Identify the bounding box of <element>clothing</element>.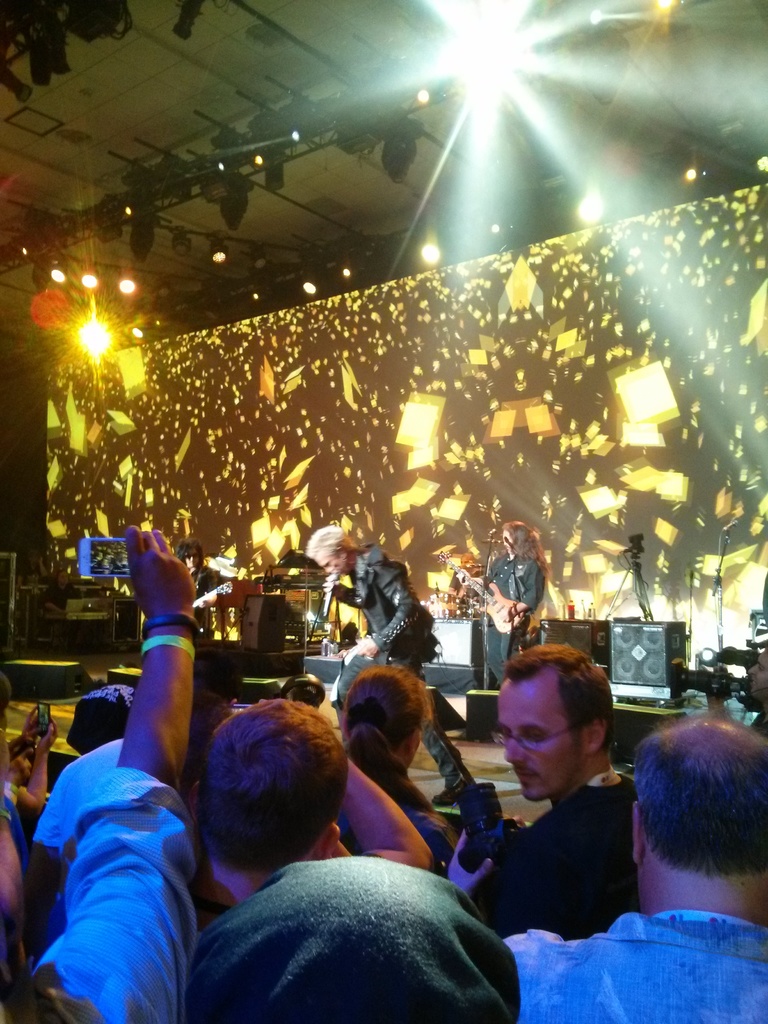
[x1=162, y1=796, x2=356, y2=923].
